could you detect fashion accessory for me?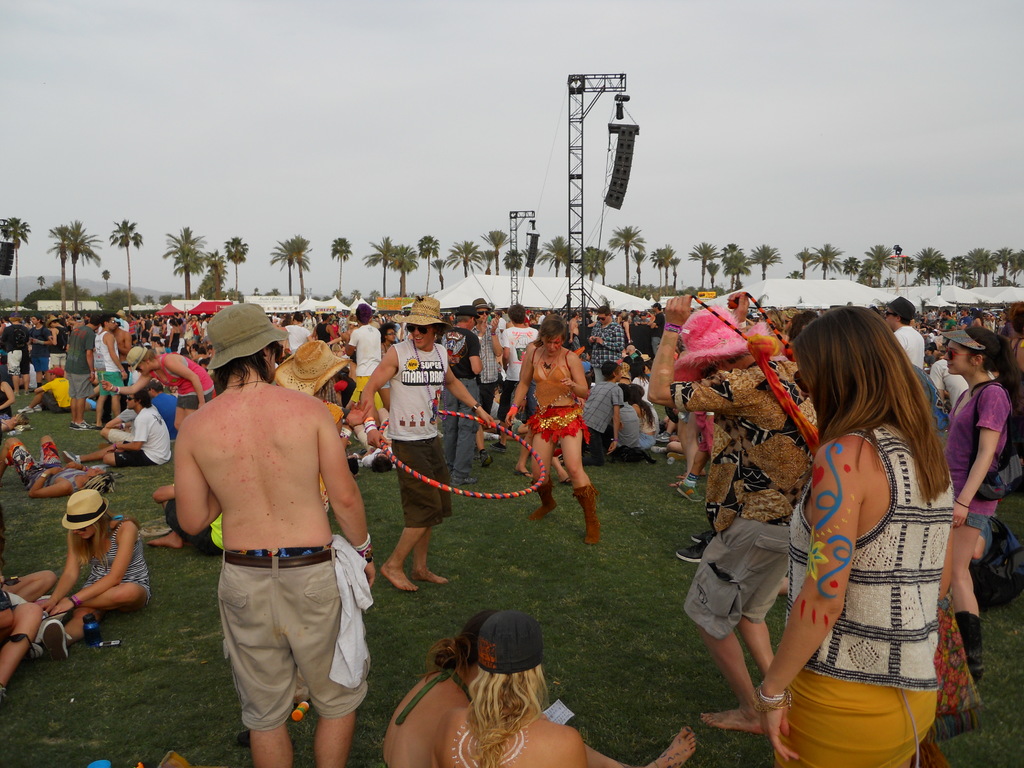
Detection result: (365, 417, 380, 434).
